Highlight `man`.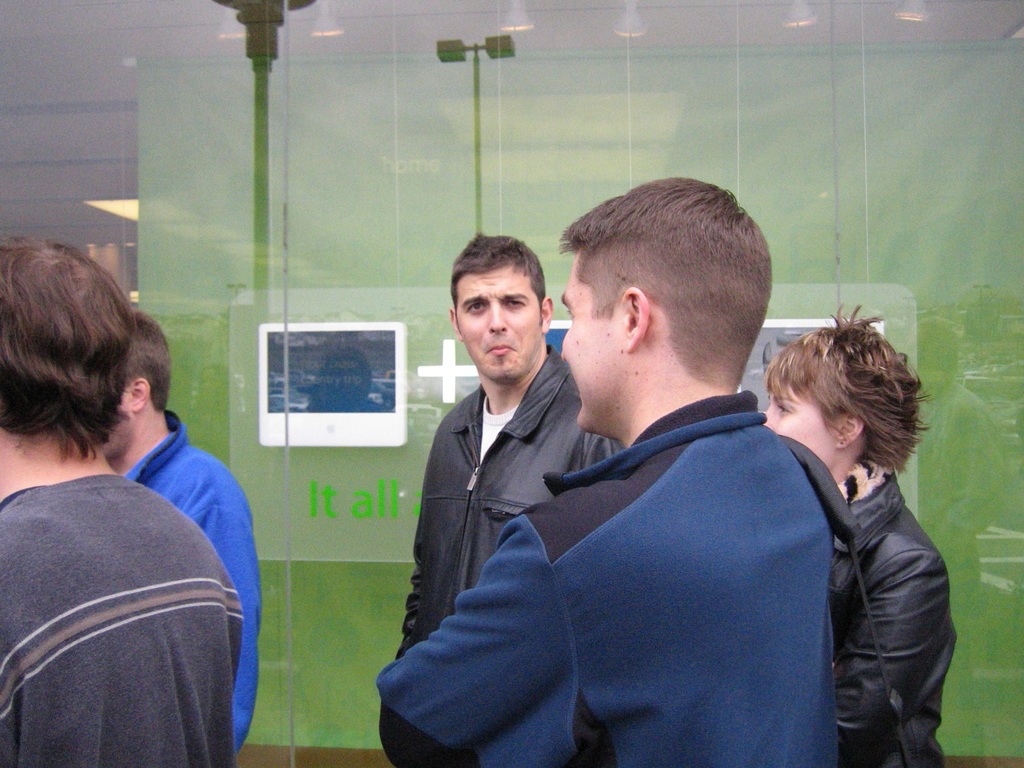
Highlighted region: [x1=0, y1=235, x2=253, y2=767].
